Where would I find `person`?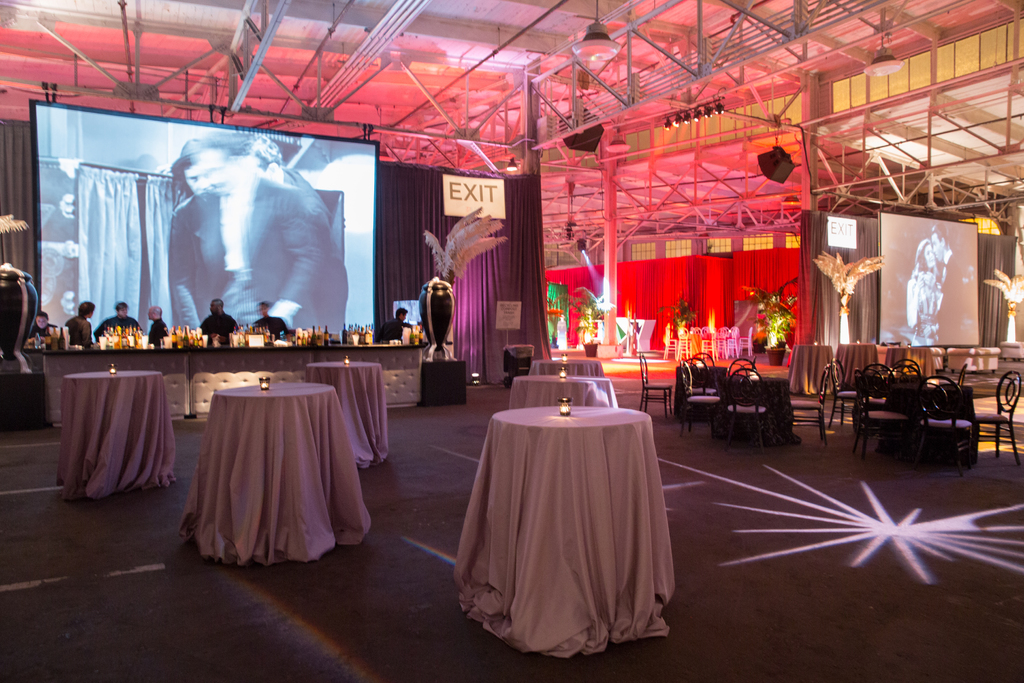
At x1=196, y1=299, x2=243, y2=338.
